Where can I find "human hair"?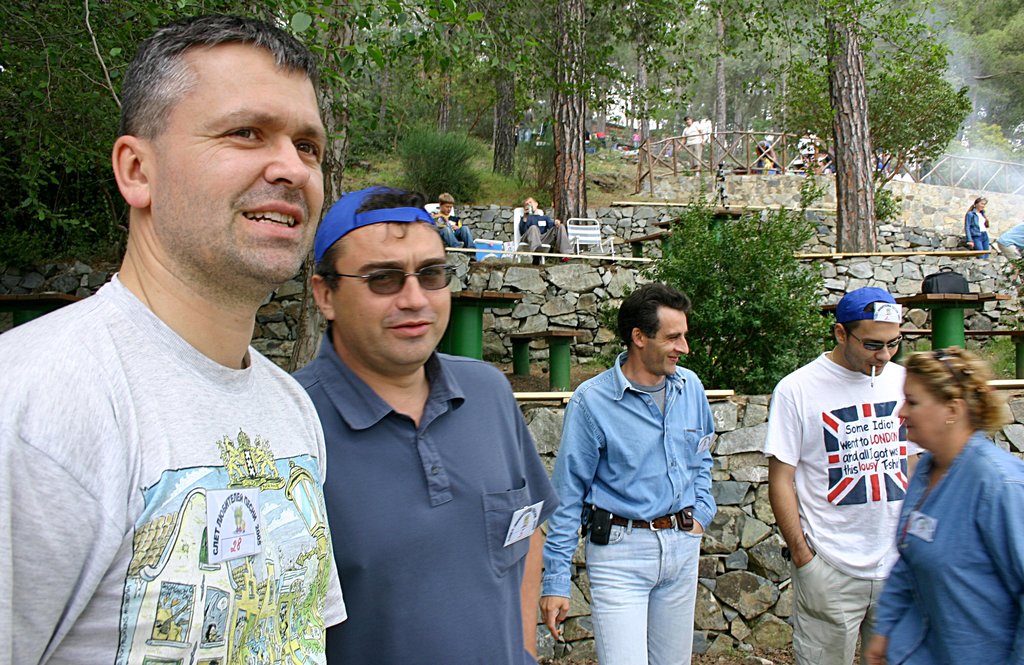
You can find it at [964,193,988,225].
